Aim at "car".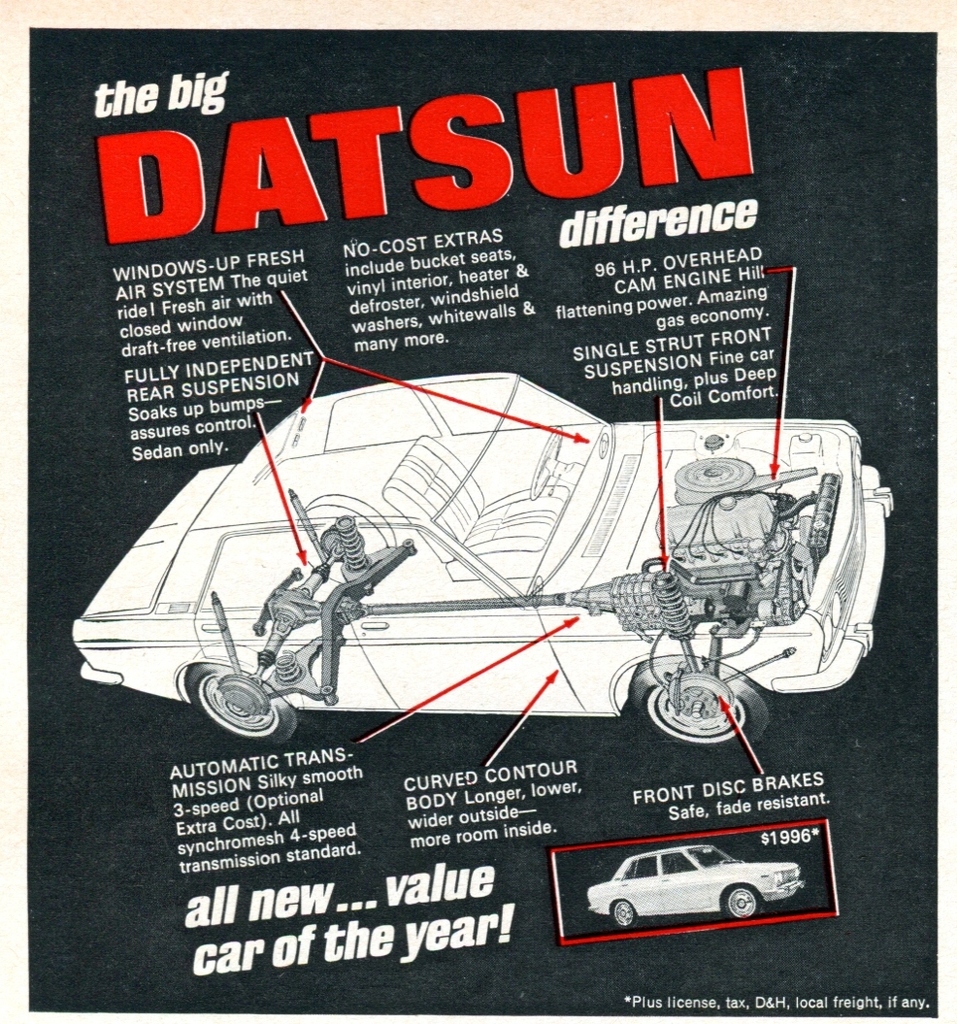
Aimed at crop(584, 844, 808, 920).
